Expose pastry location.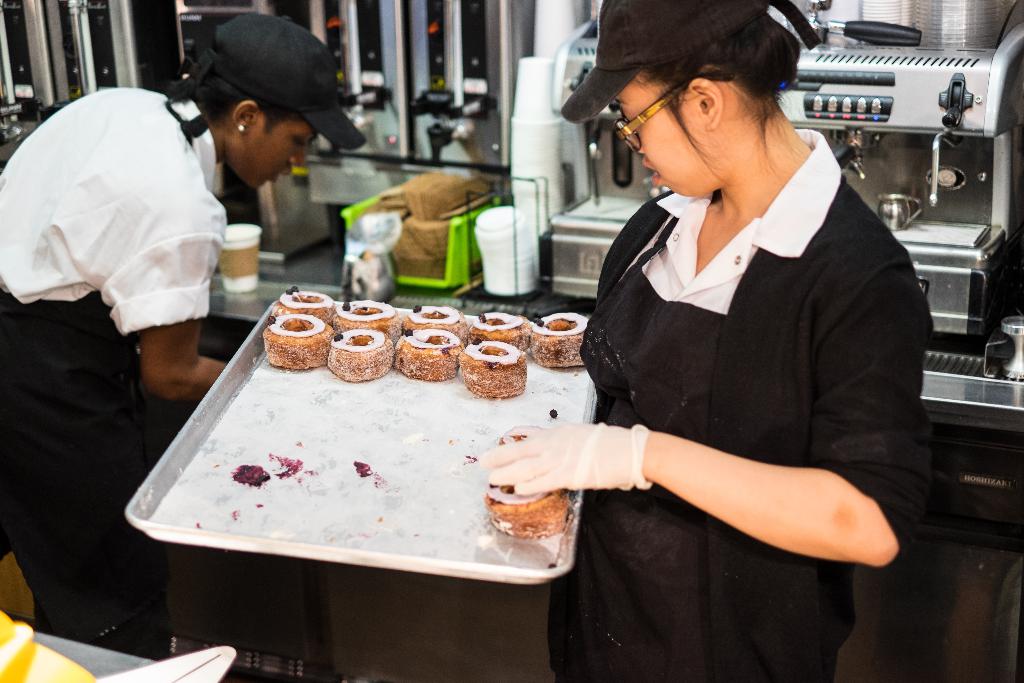
Exposed at (528, 310, 586, 368).
